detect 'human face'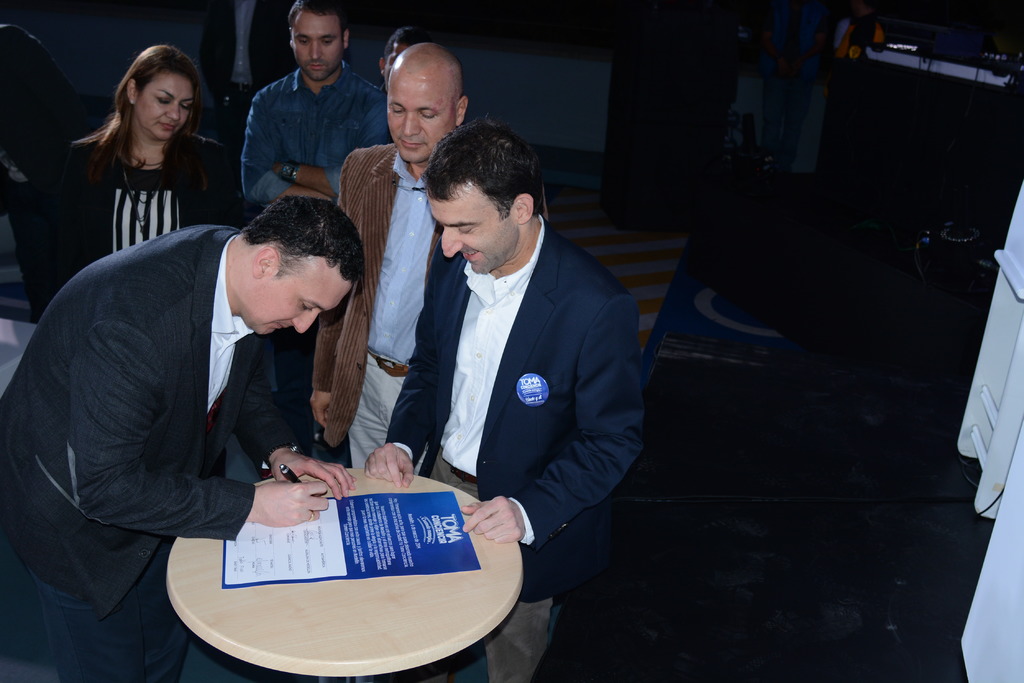
x1=383 y1=72 x2=449 y2=163
